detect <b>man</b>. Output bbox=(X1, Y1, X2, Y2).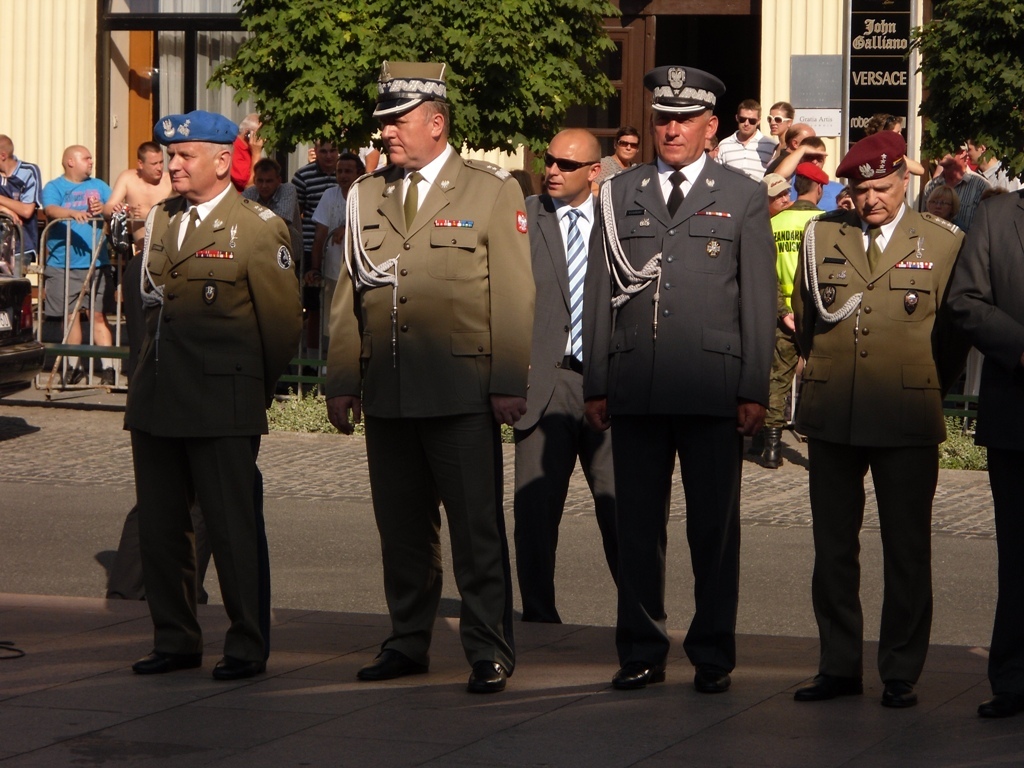
bbox=(245, 159, 299, 230).
